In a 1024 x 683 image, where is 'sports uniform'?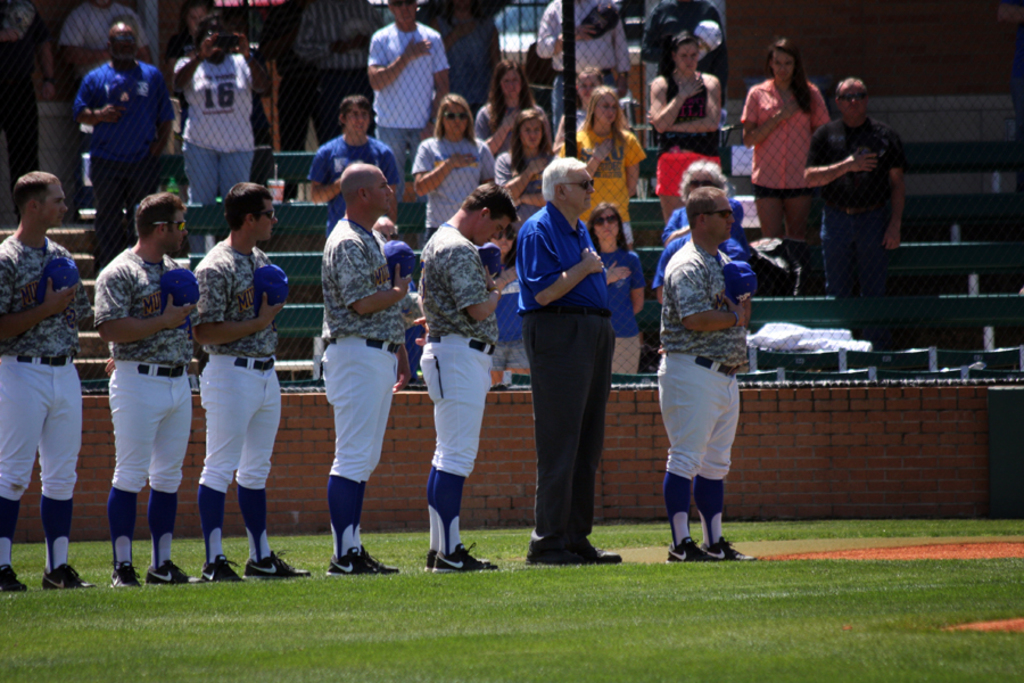
<bbox>76, 56, 176, 265</bbox>.
